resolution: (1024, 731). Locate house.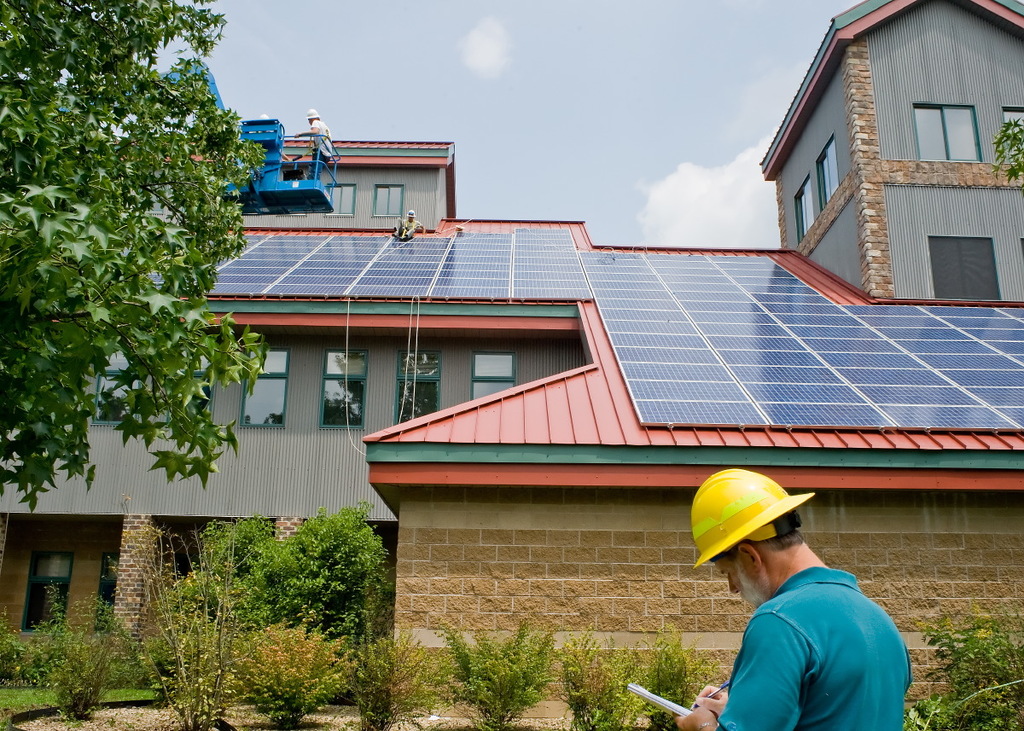
detection(751, 0, 1023, 305).
